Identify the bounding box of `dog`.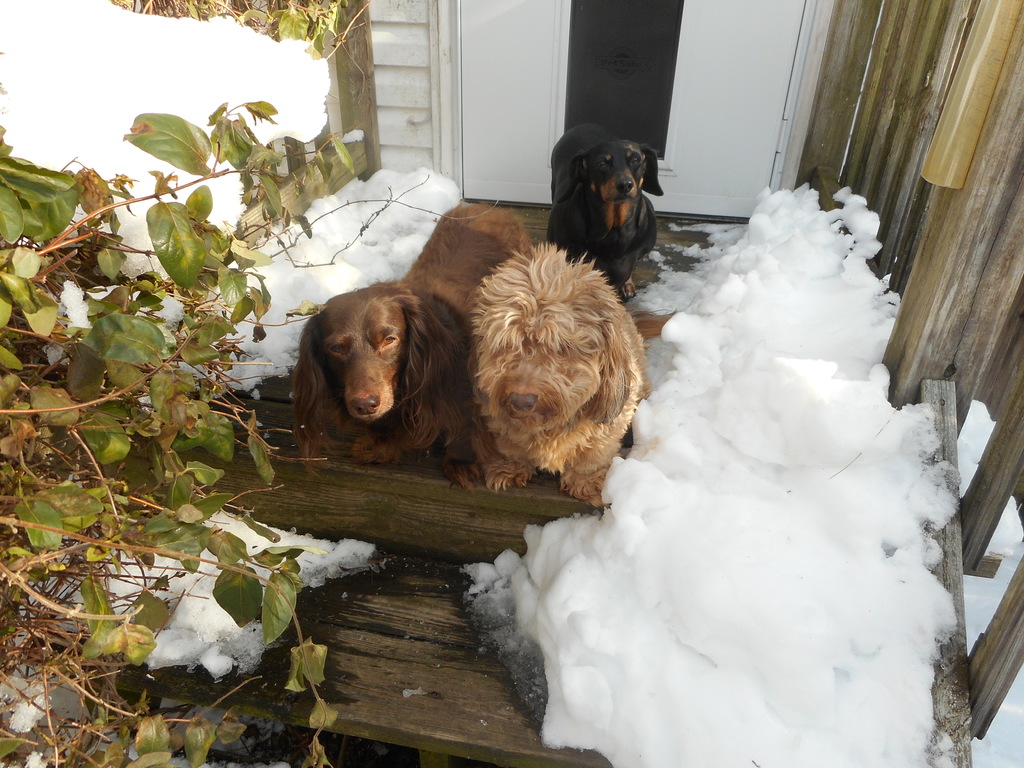
box(471, 241, 655, 509).
